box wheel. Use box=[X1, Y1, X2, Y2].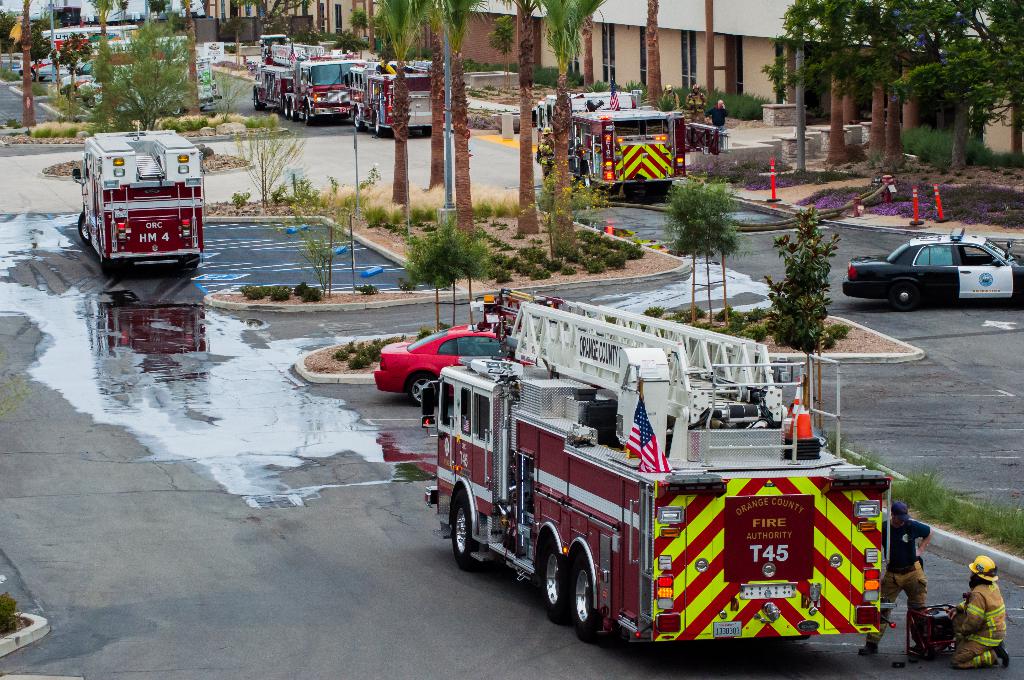
box=[99, 247, 111, 275].
